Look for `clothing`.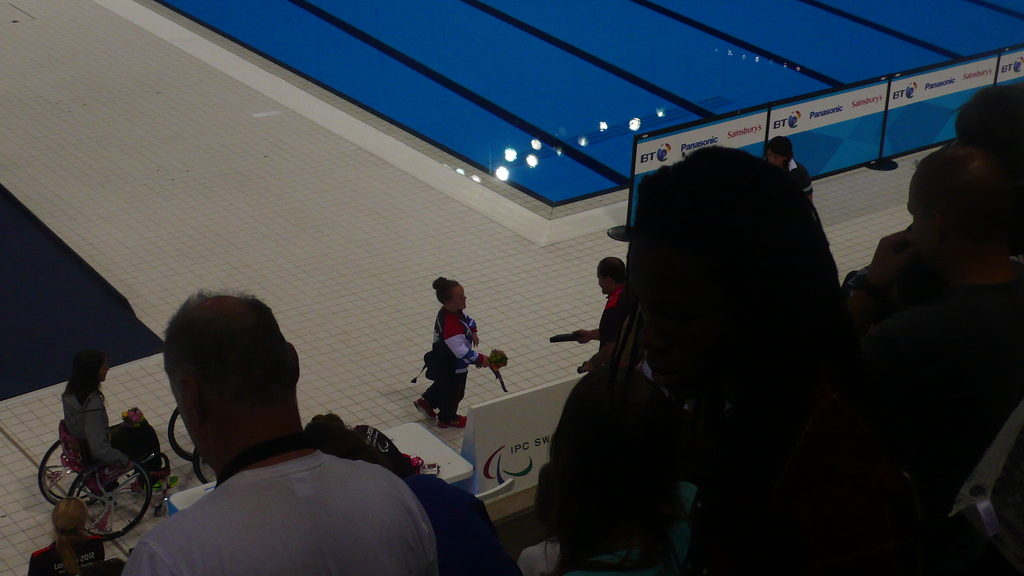
Found: locate(61, 393, 161, 485).
